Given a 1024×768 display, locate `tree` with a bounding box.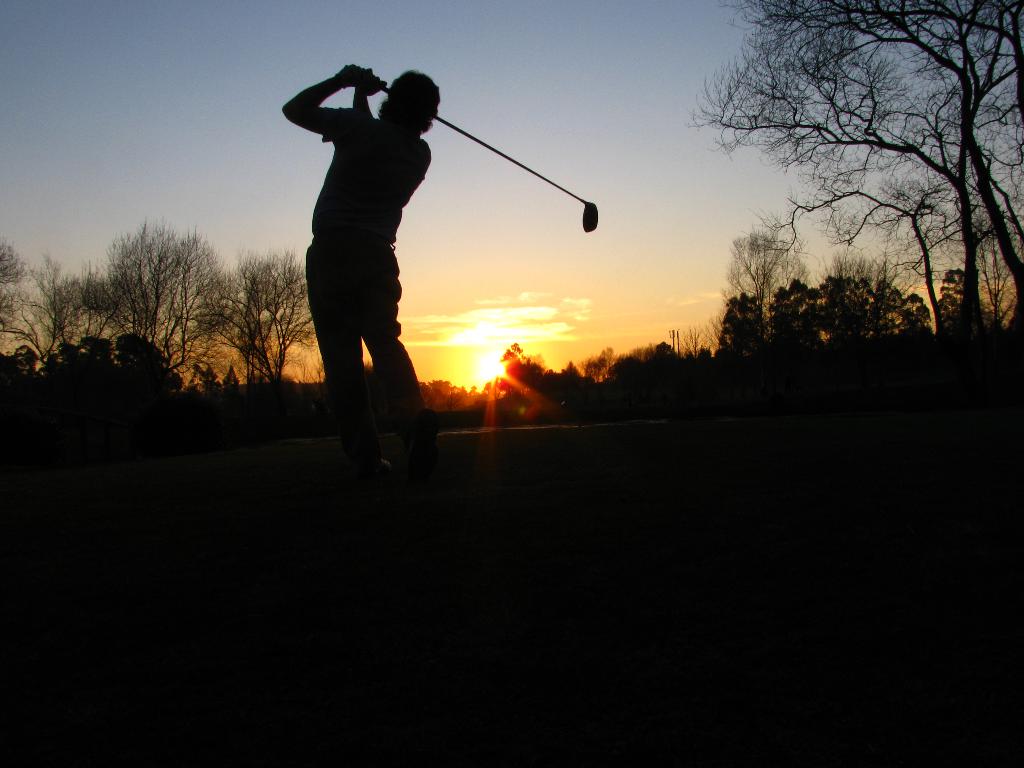
Located: BBox(679, 0, 1023, 333).
